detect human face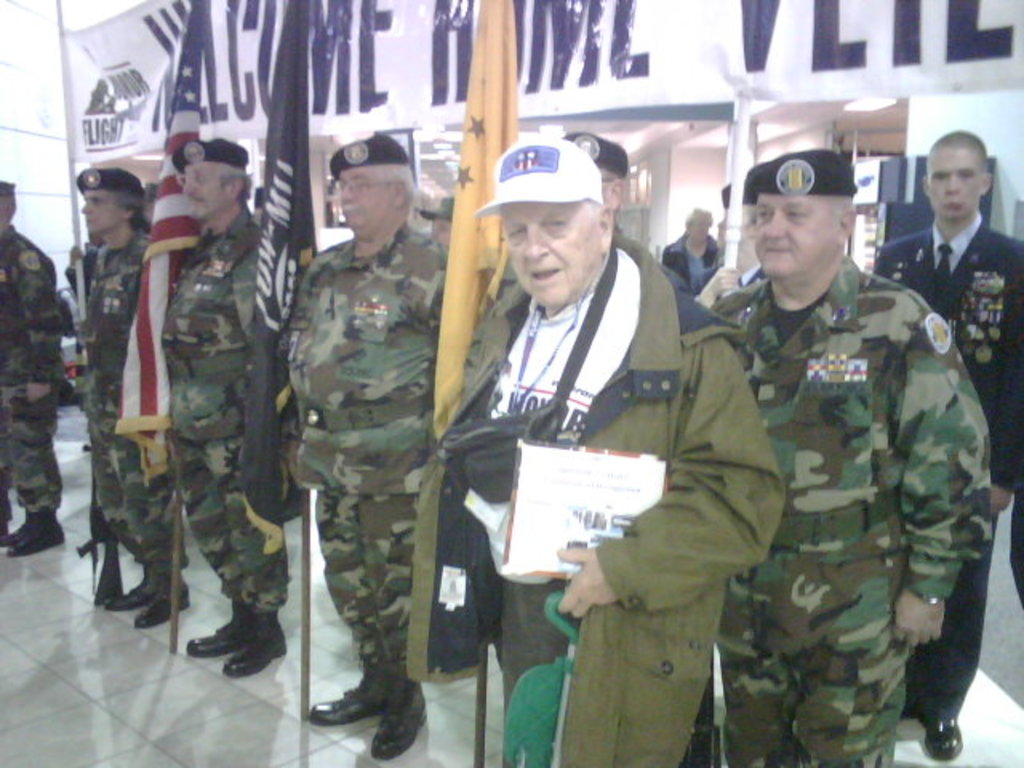
186,166,234,213
